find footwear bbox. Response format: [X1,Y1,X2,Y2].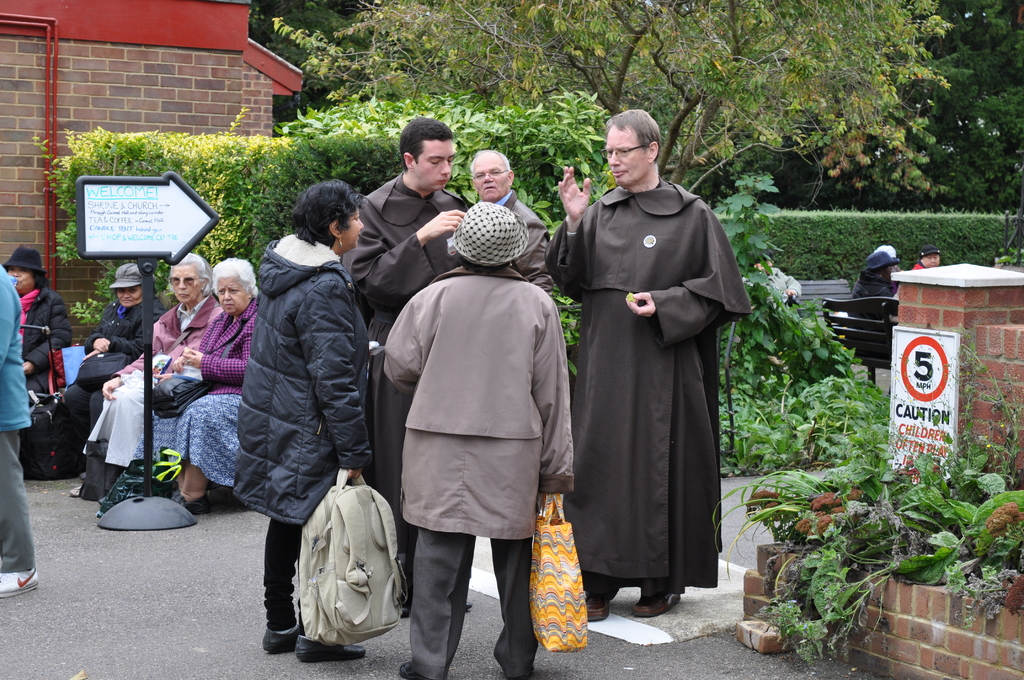
[631,593,682,619].
